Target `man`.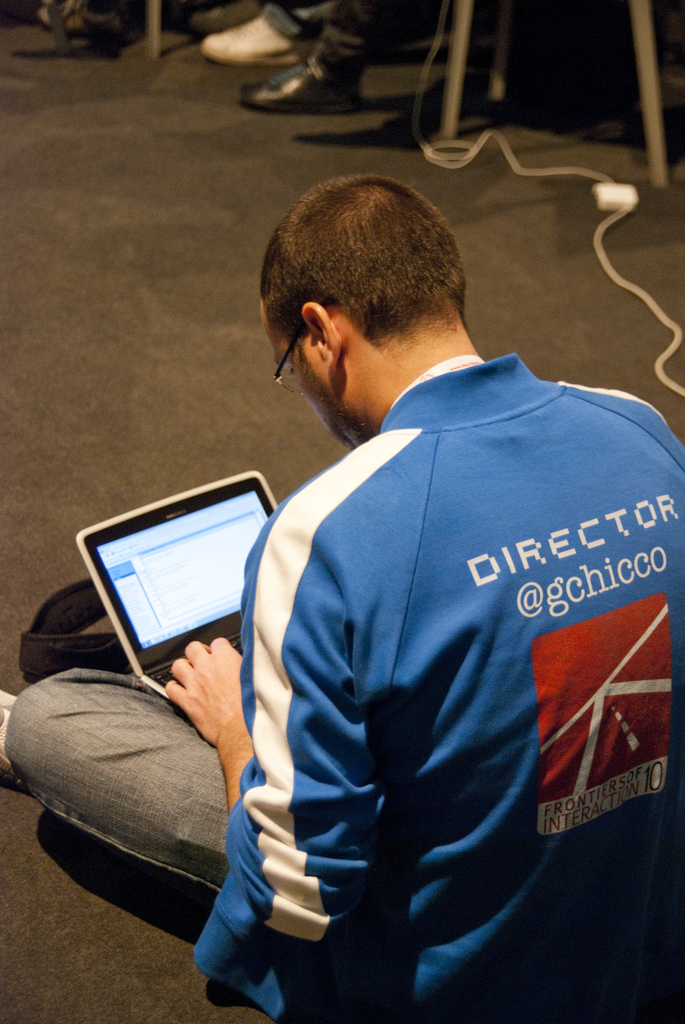
Target region: 200 130 643 997.
